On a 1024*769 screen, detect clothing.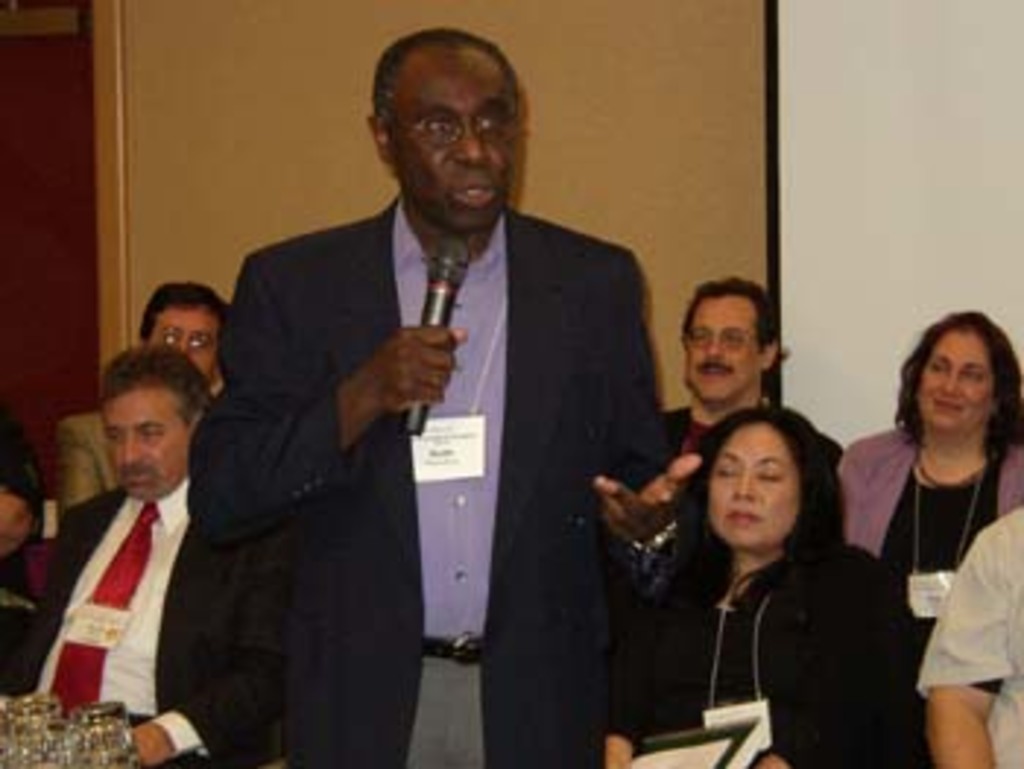
x1=834, y1=418, x2=1021, y2=602.
